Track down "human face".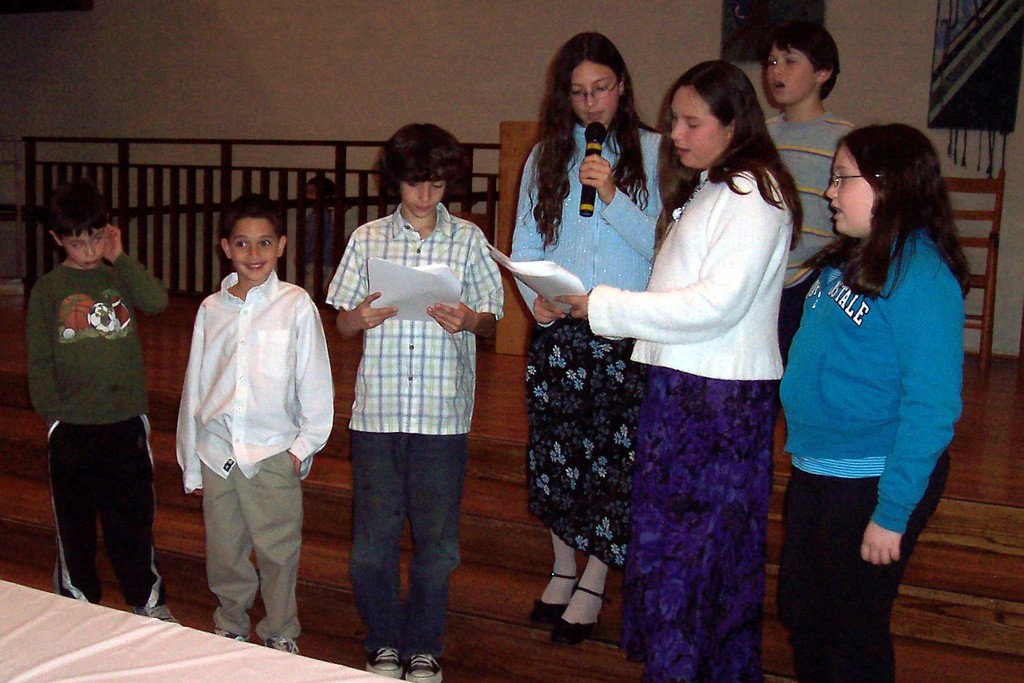
Tracked to region(60, 224, 103, 270).
